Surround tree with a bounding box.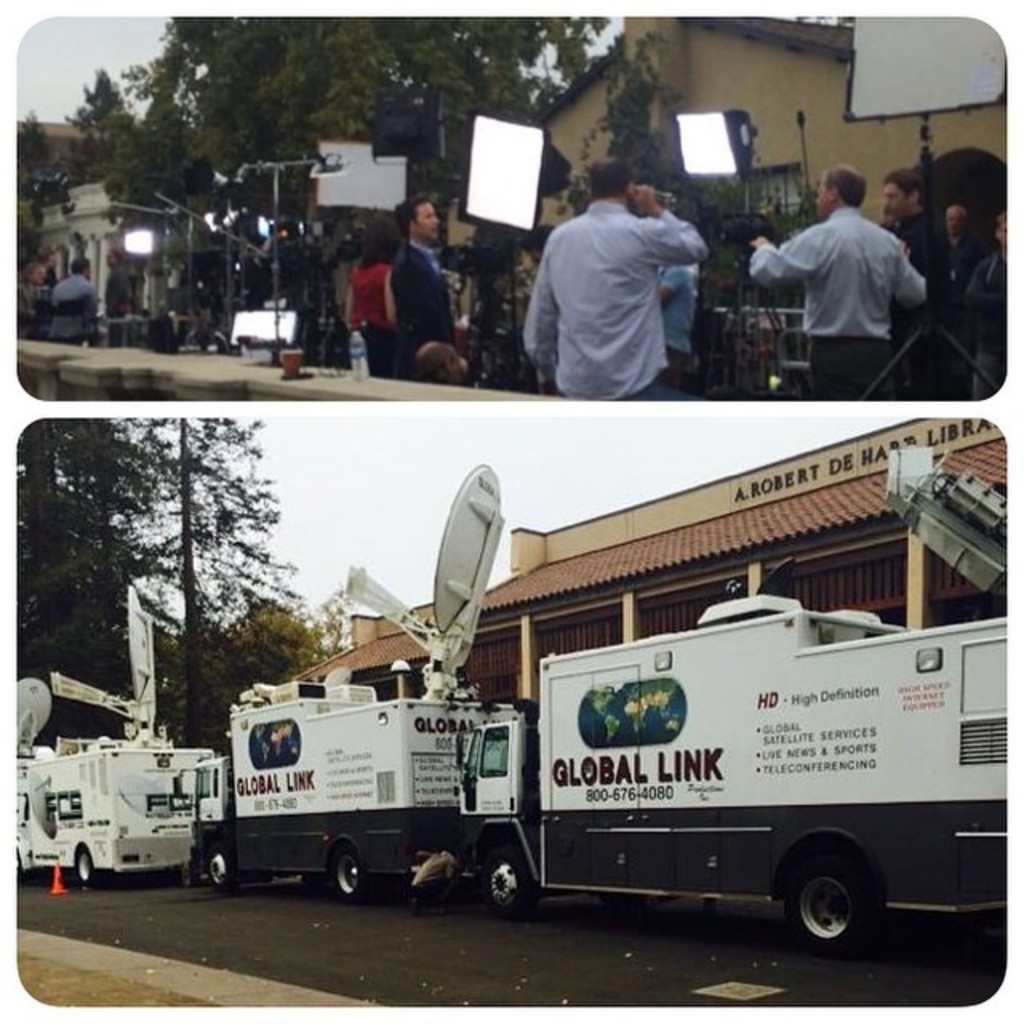
Rect(200, 600, 358, 704).
